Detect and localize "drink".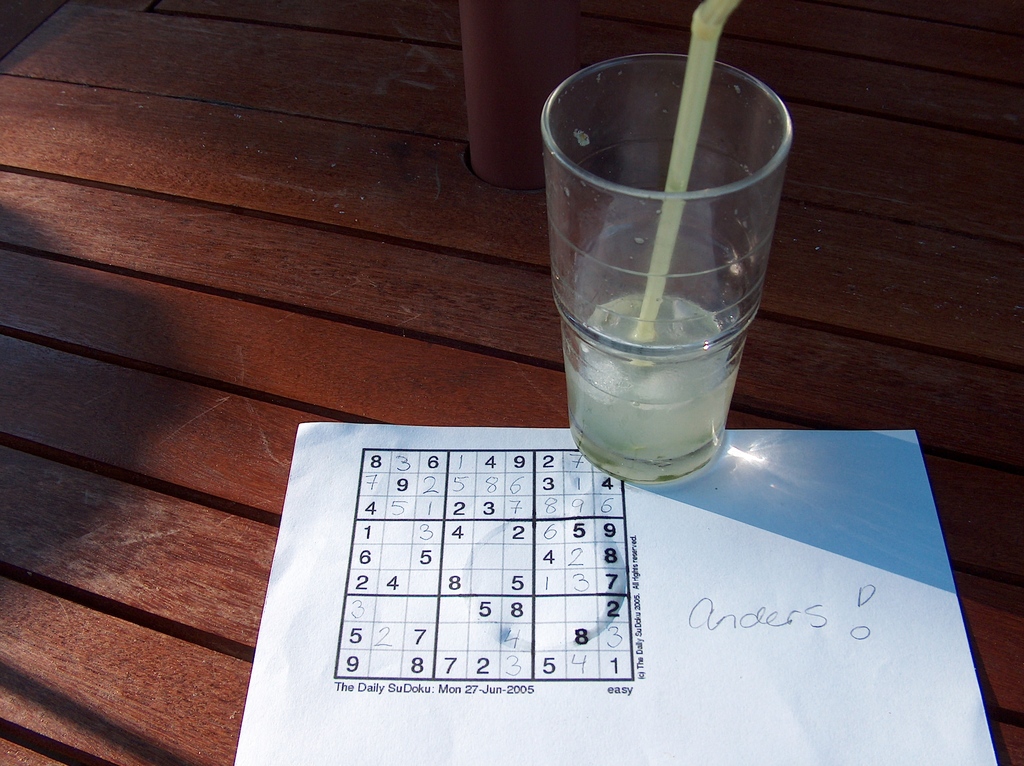
Localized at [554,84,845,479].
